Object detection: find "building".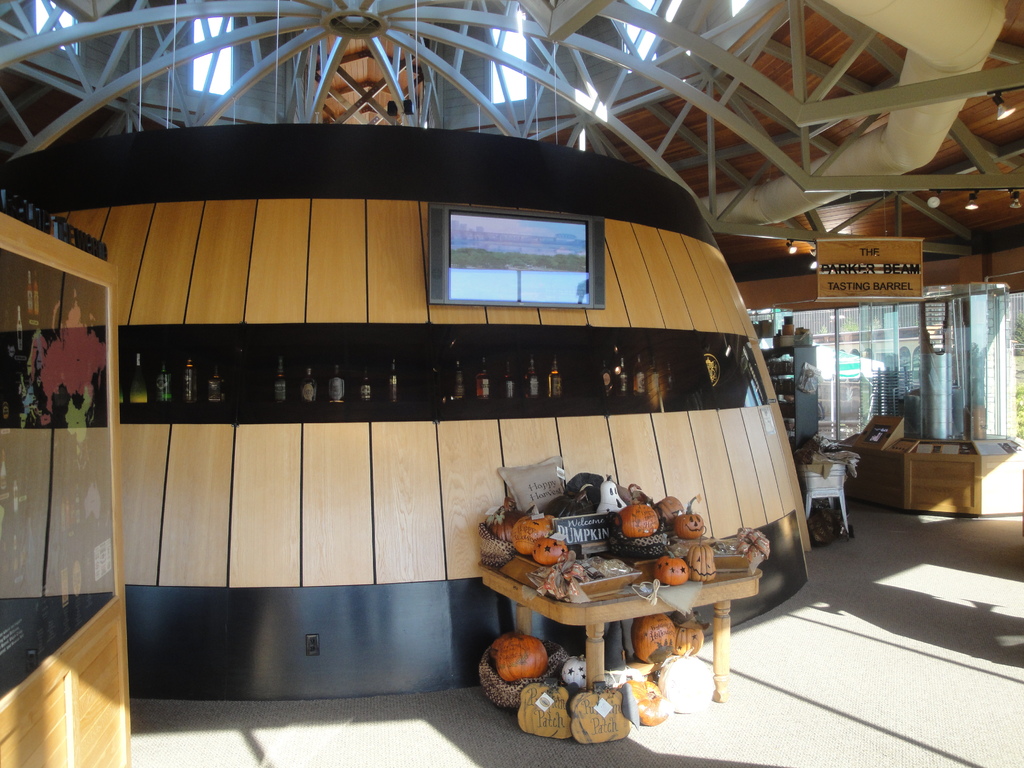
0,0,1023,767.
